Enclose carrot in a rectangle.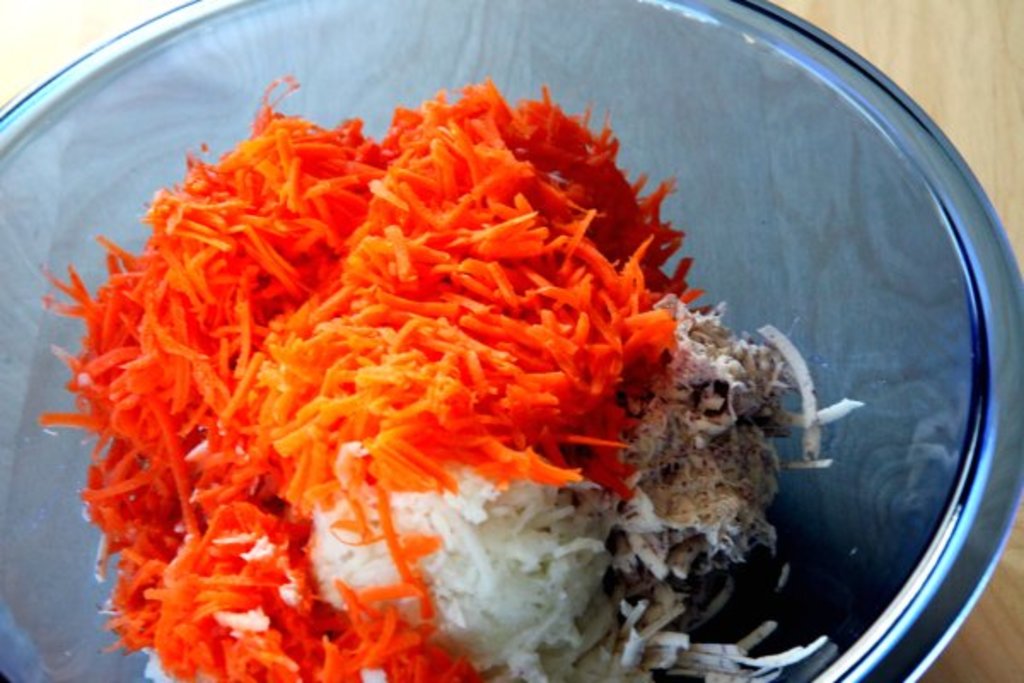
{"left": 3, "top": 60, "right": 800, "bottom": 618}.
